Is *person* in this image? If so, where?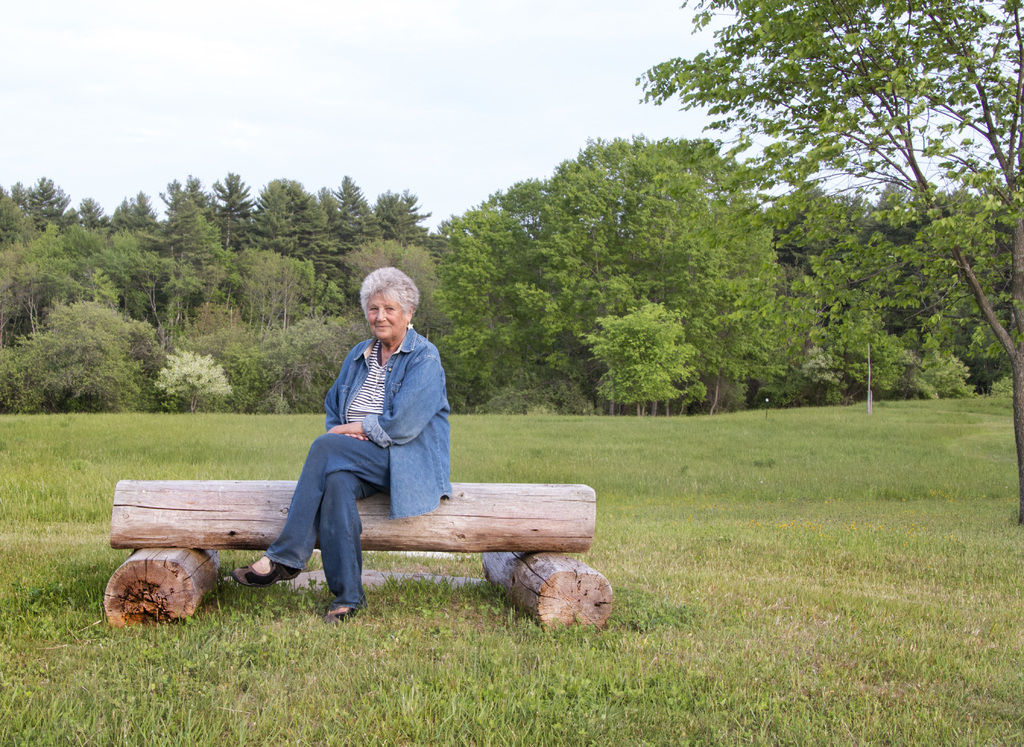
Yes, at 253 265 440 601.
